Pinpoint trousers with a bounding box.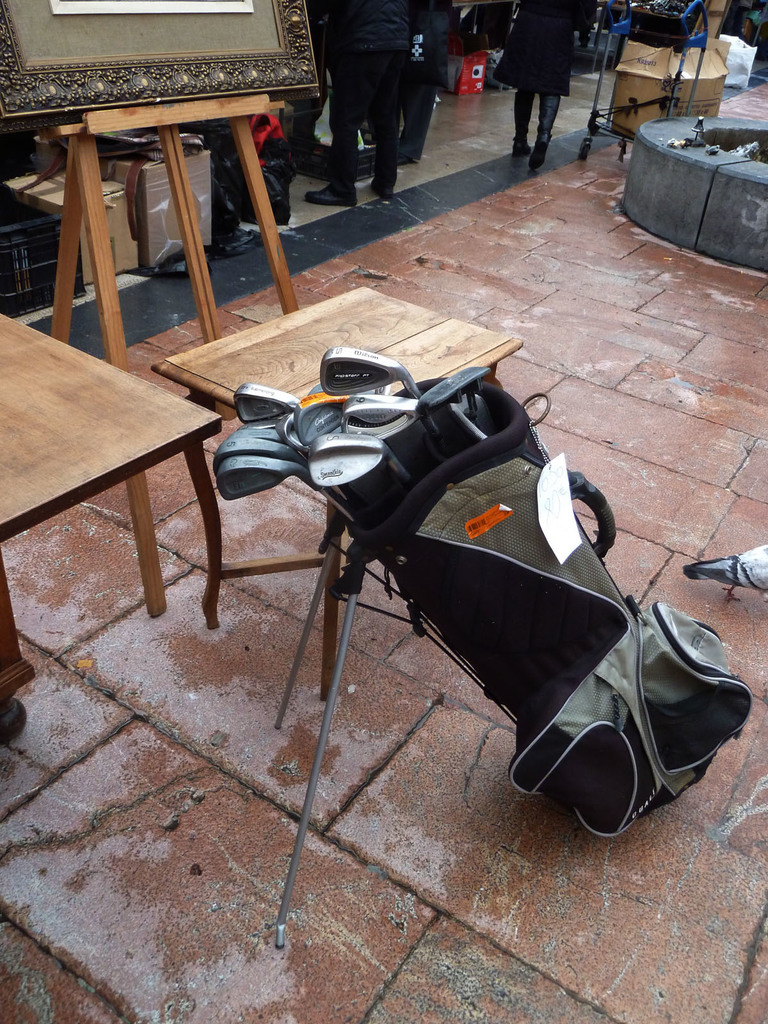
bbox=[399, 77, 438, 163].
